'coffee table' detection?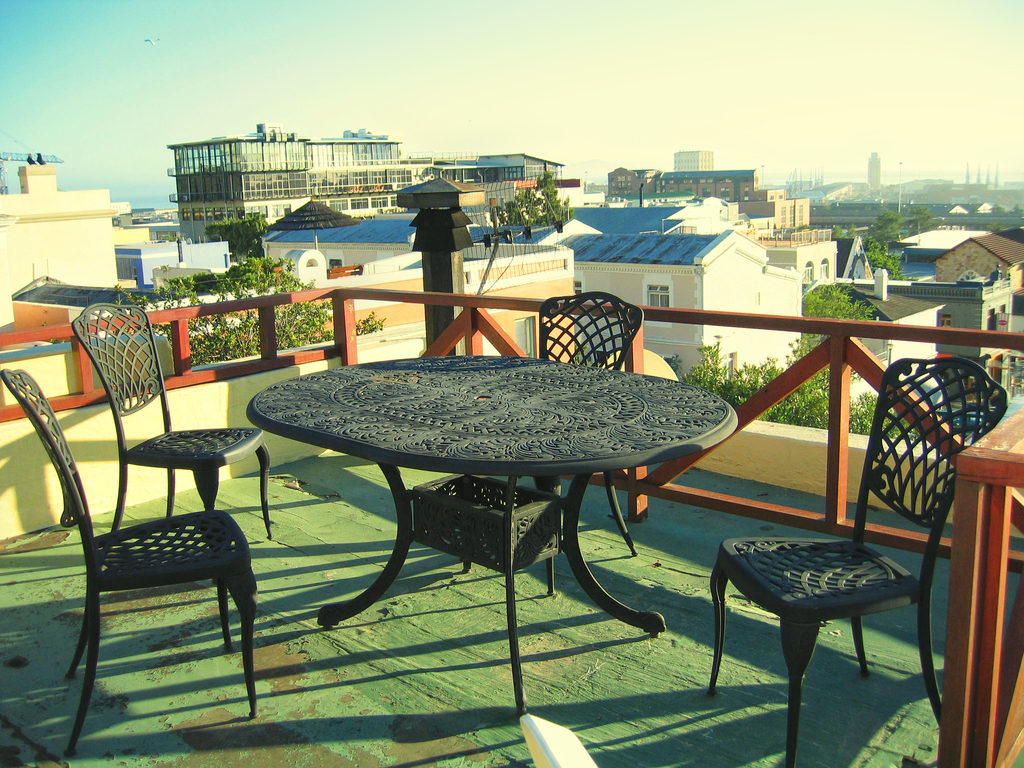
(234, 353, 748, 696)
